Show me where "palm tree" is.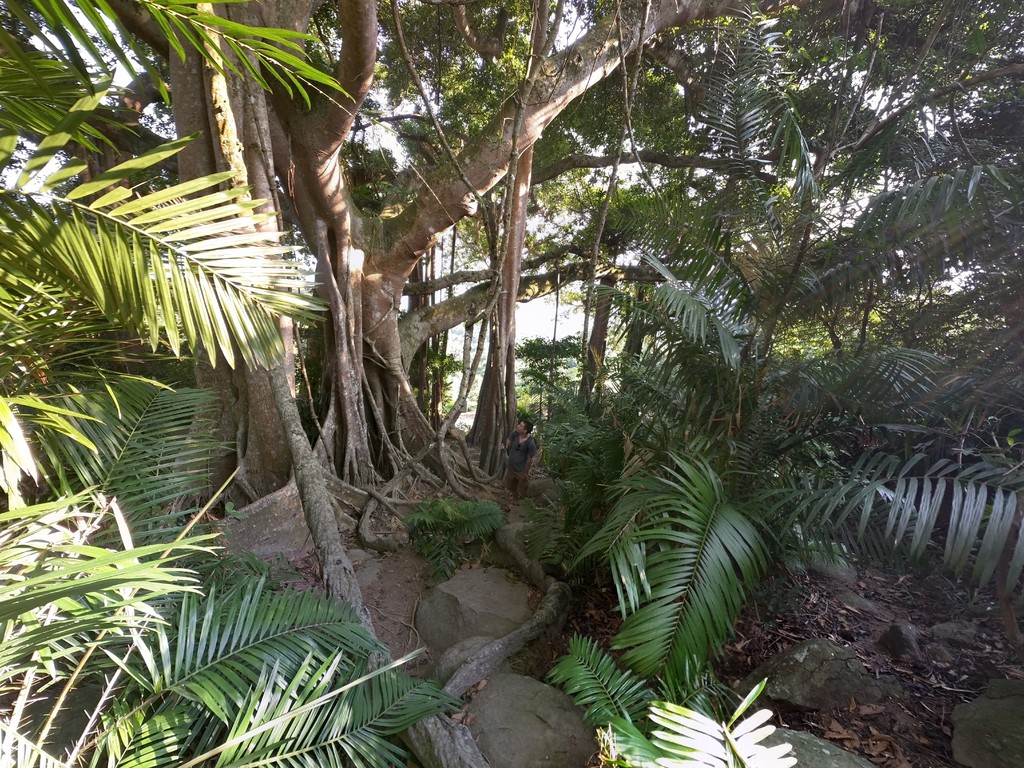
"palm tree" is at x1=631, y1=302, x2=865, y2=683.
